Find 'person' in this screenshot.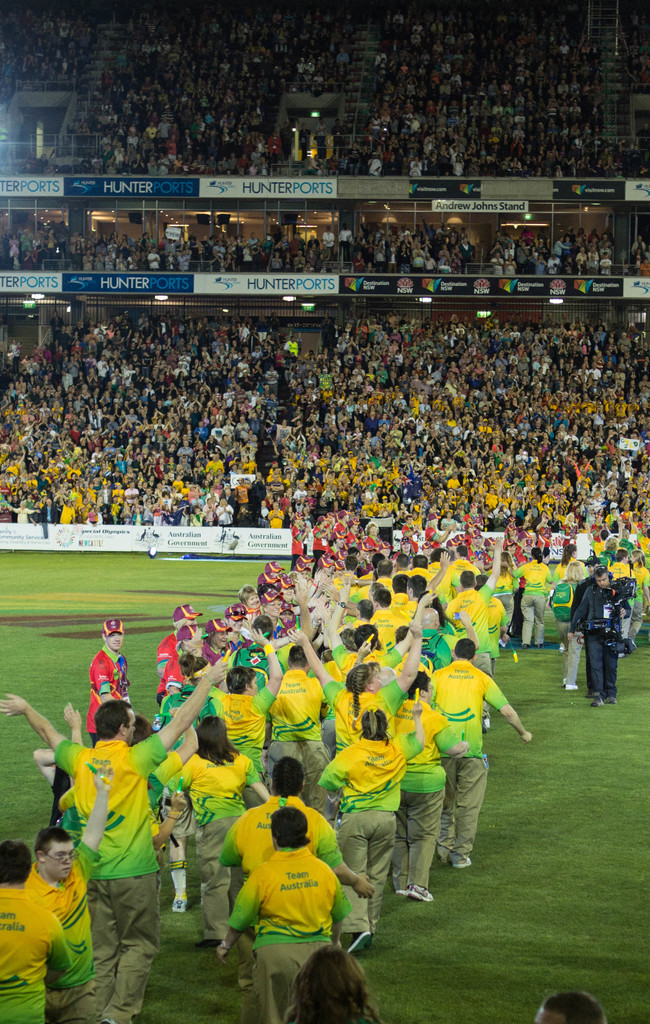
The bounding box for 'person' is x1=0 y1=838 x2=76 y2=1023.
